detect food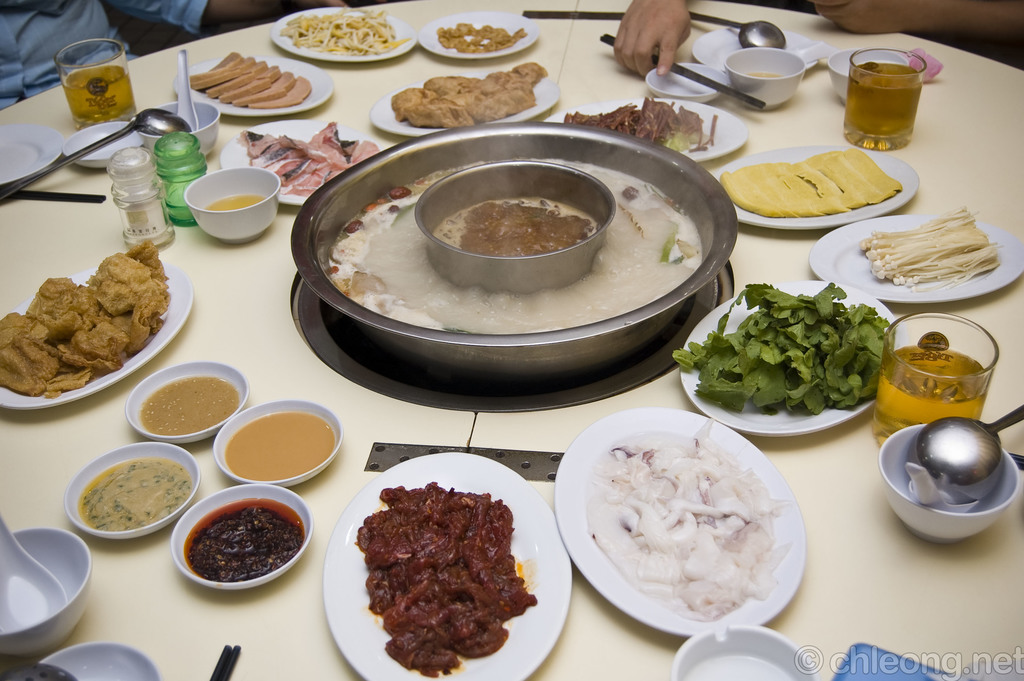
{"x1": 863, "y1": 204, "x2": 998, "y2": 291}
